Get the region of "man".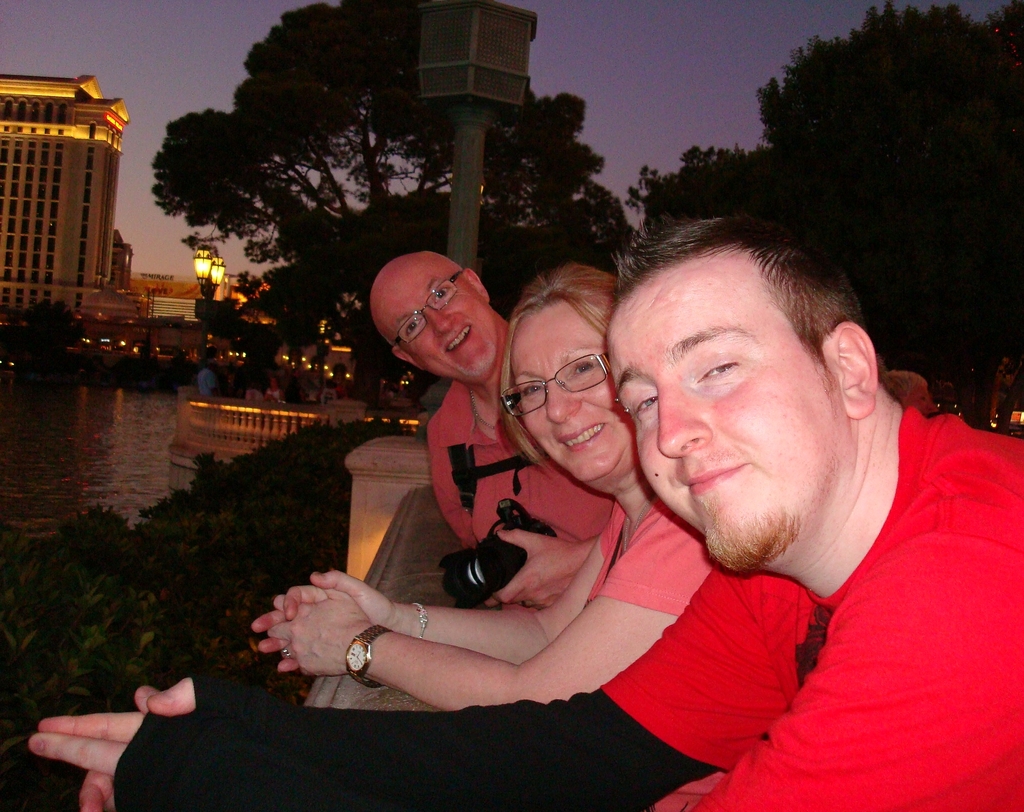
left=371, top=250, right=618, bottom=610.
